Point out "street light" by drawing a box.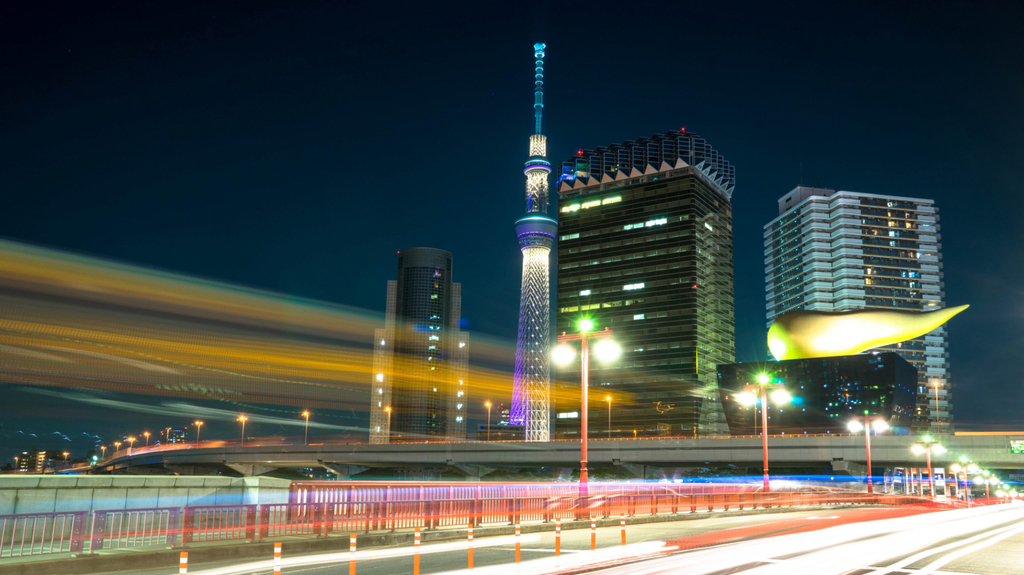
pyautogui.locateOnScreen(973, 466, 996, 497).
